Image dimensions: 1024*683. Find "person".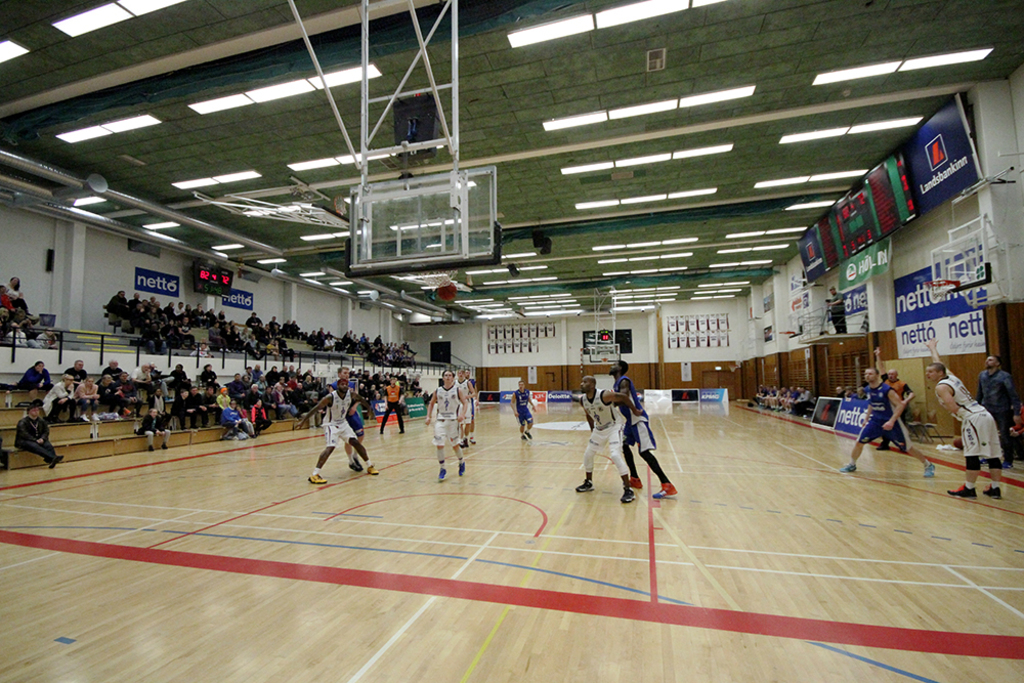
[x1=380, y1=368, x2=404, y2=437].
